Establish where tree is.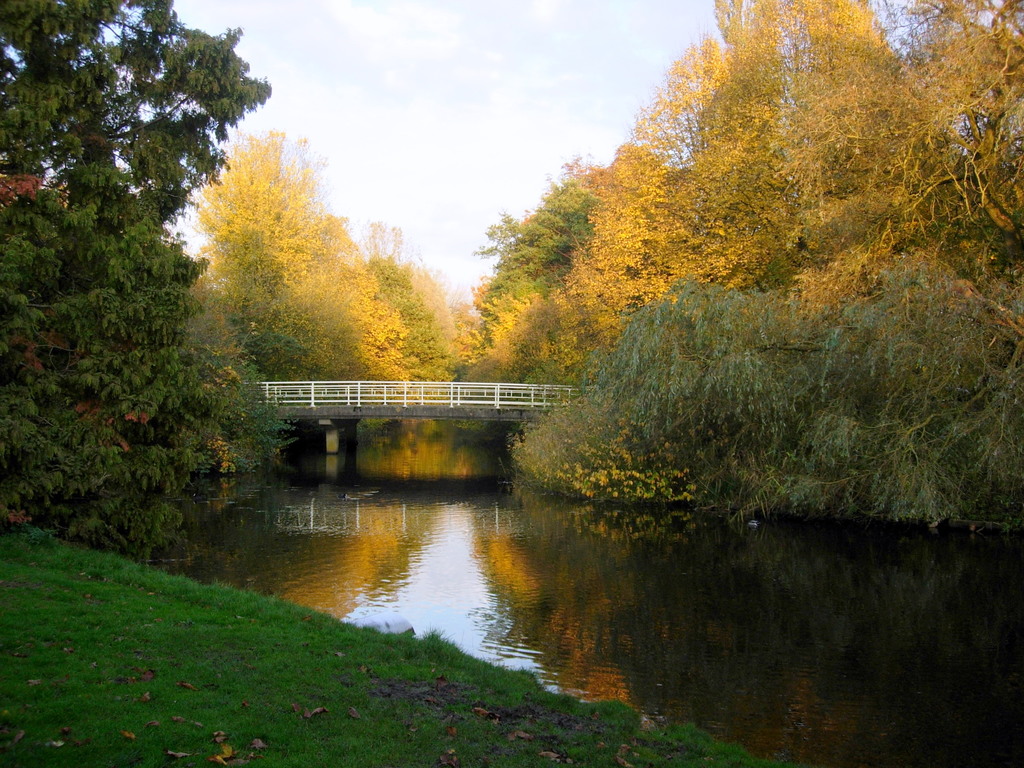
Established at crop(346, 199, 450, 381).
